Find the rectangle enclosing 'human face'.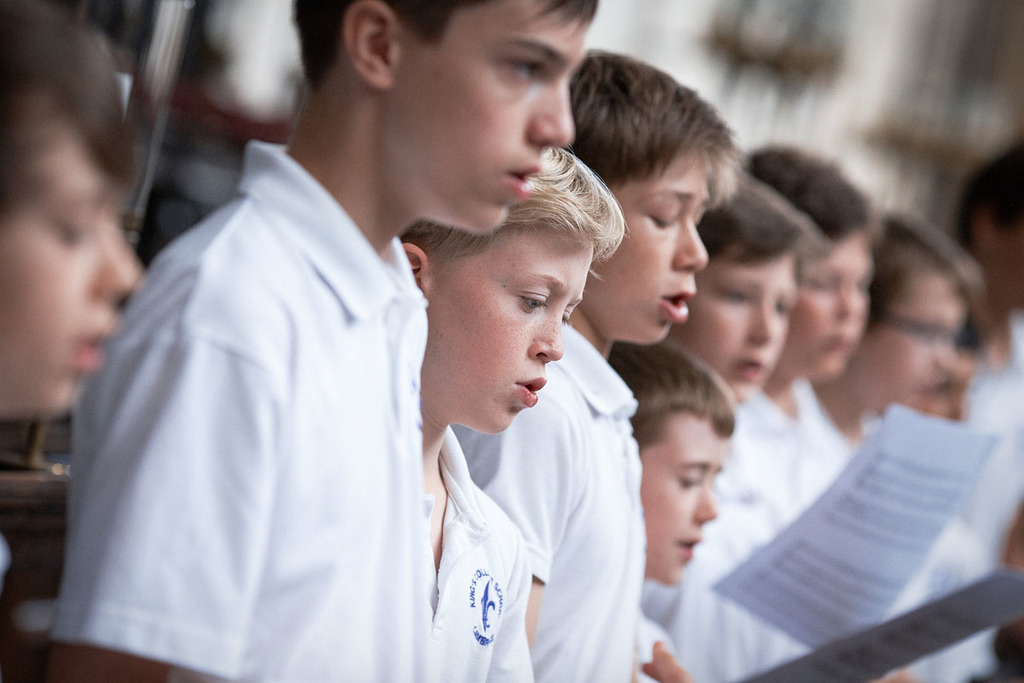
(375, 0, 579, 238).
